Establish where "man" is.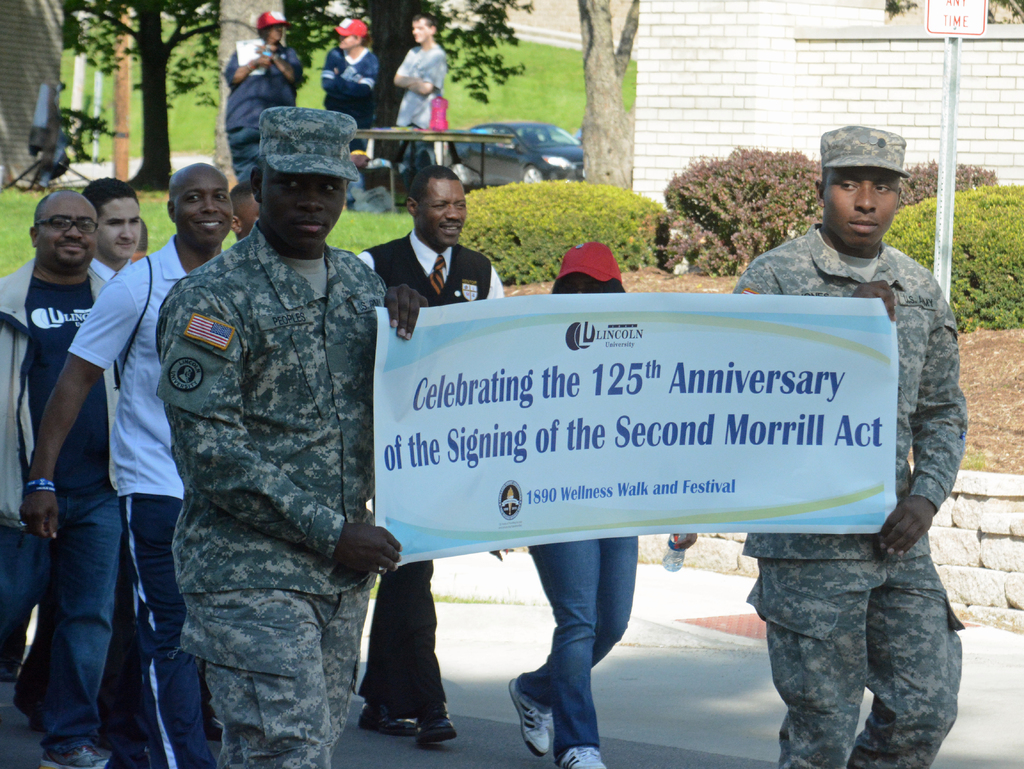
Established at 15/163/241/768.
